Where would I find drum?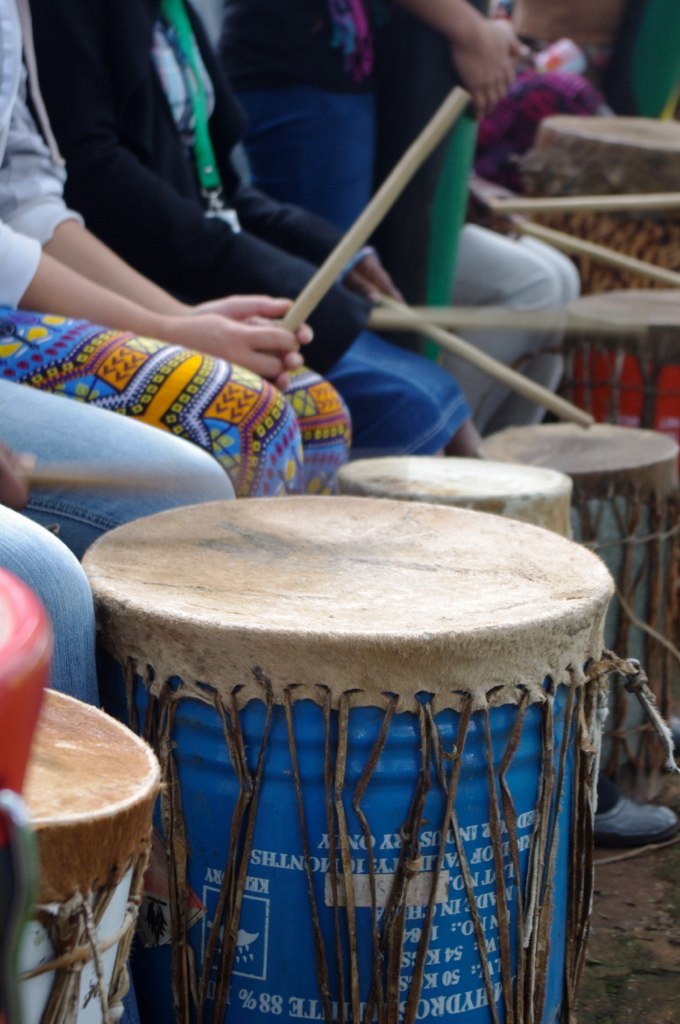
At l=0, t=454, r=679, b=998.
